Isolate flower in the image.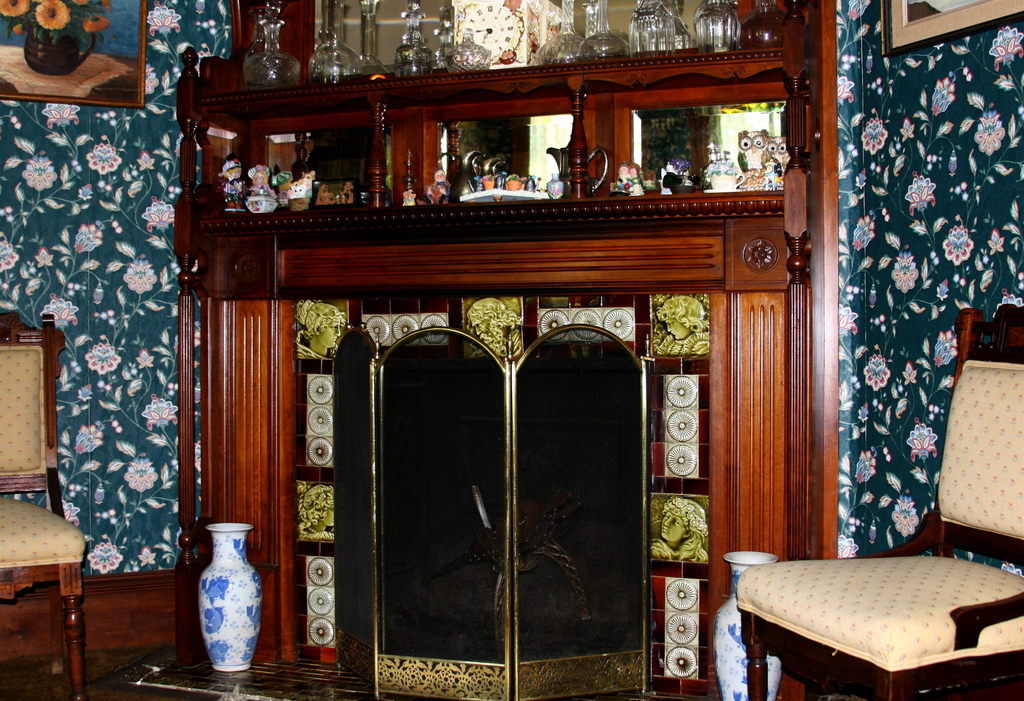
Isolated region: detection(927, 73, 954, 119).
